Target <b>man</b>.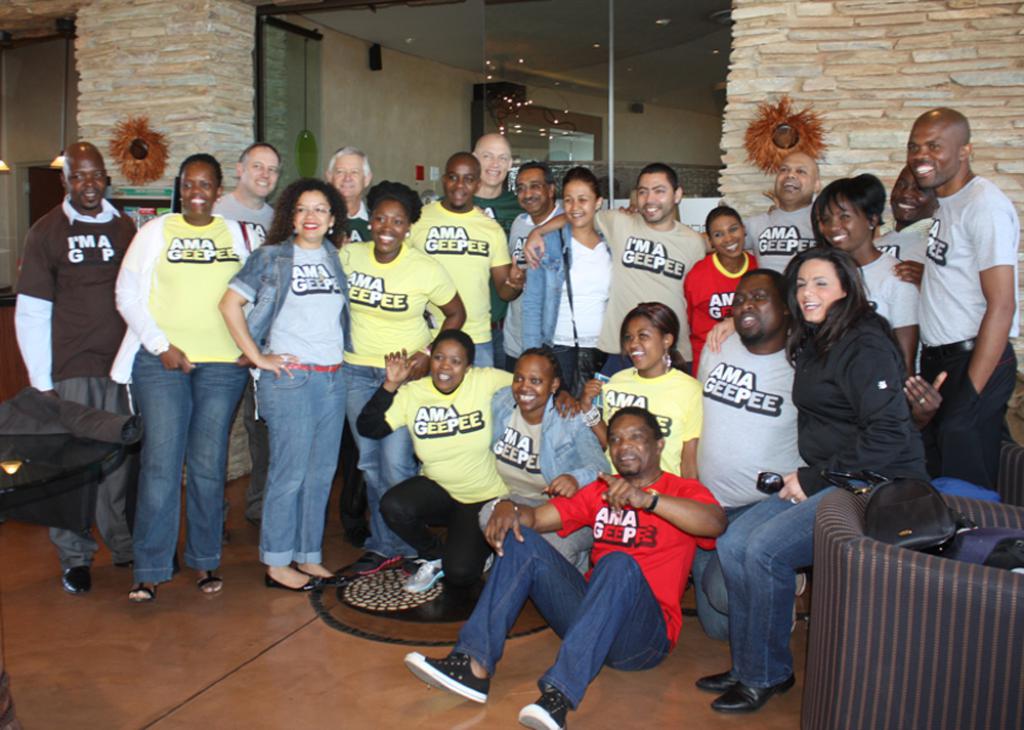
Target region: detection(868, 166, 941, 281).
